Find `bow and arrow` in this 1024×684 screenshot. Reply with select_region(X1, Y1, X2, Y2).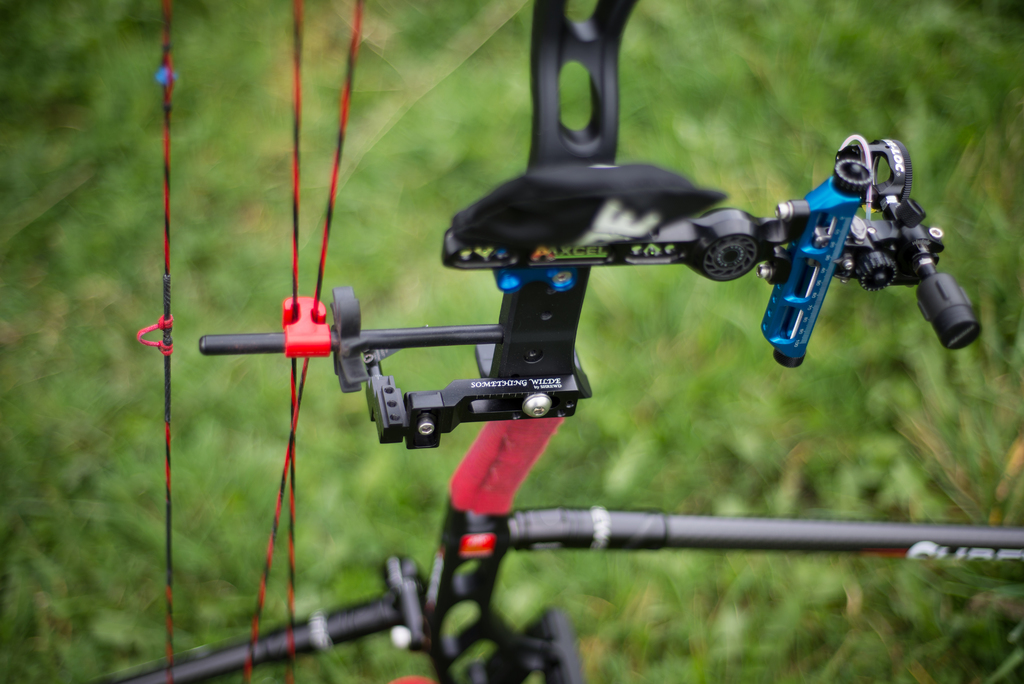
select_region(87, 0, 1023, 683).
